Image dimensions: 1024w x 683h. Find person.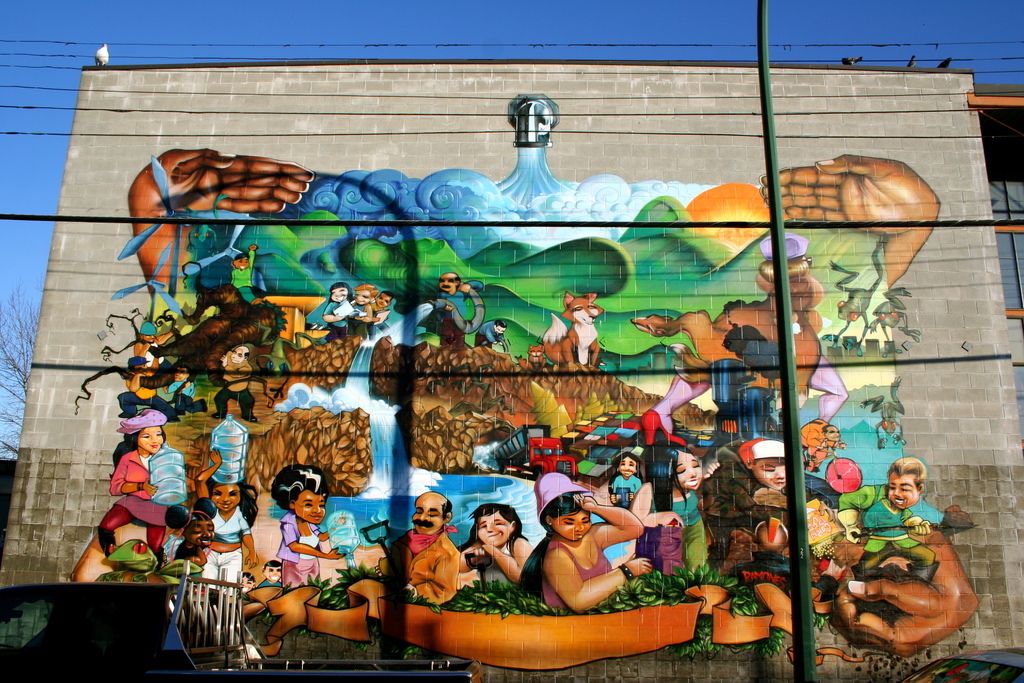
456/500/532/603.
